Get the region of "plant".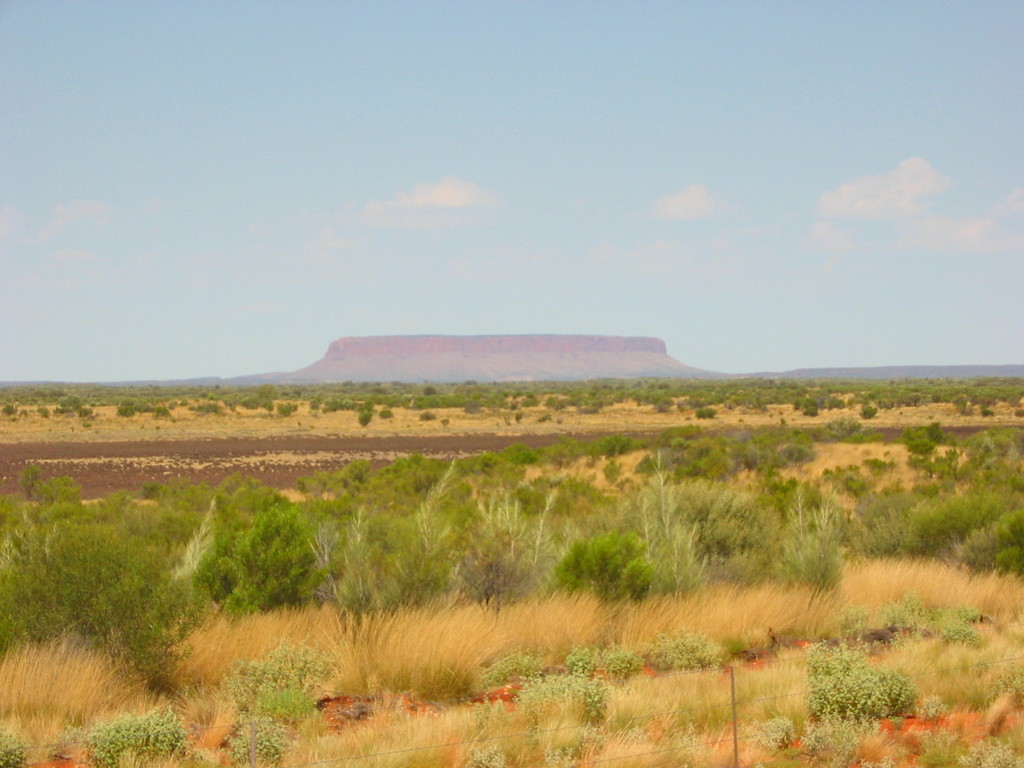
x1=153 y1=404 x2=170 y2=417.
